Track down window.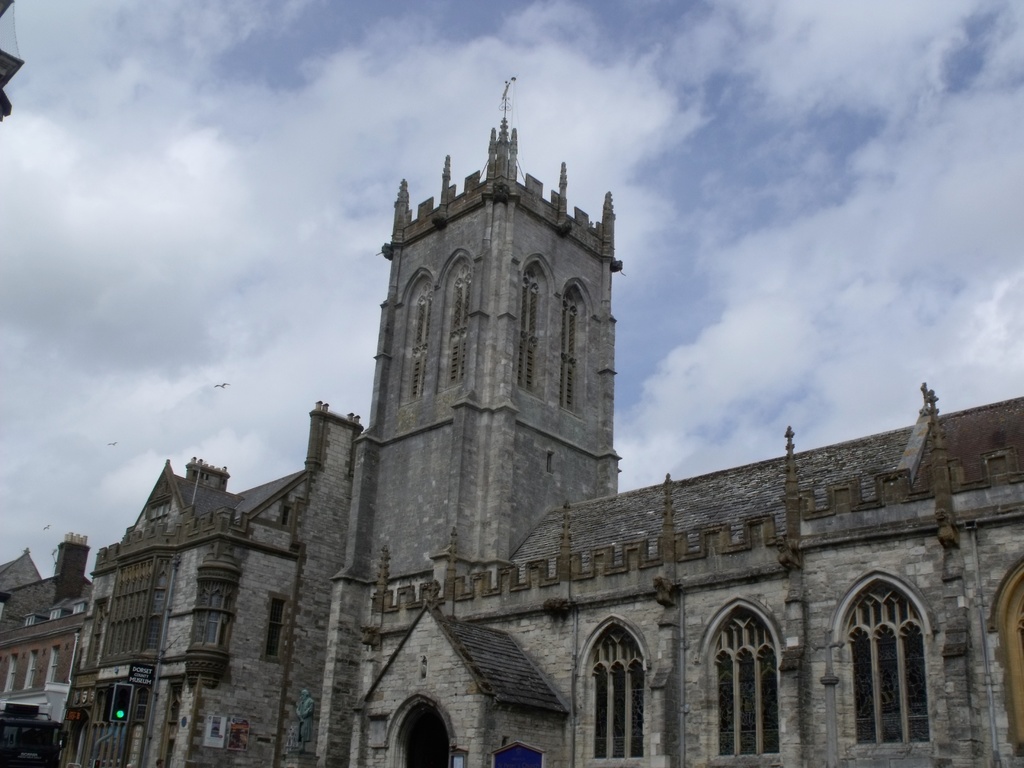
Tracked to crop(20, 617, 36, 626).
